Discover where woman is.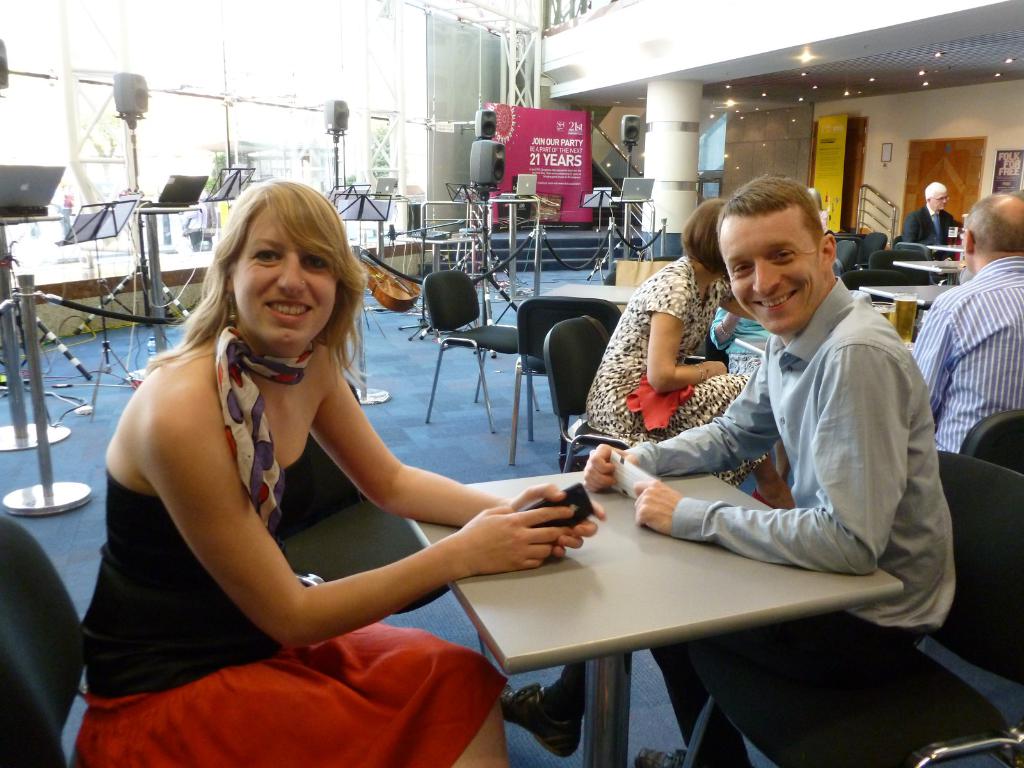
Discovered at 594, 198, 796, 511.
